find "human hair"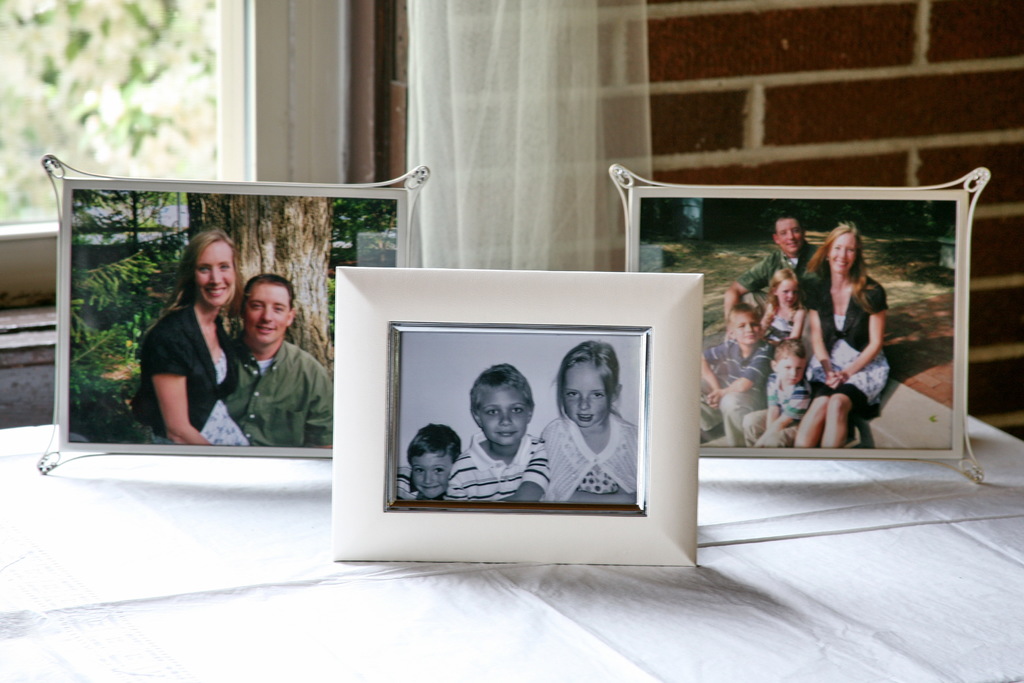
<region>554, 340, 618, 420</region>
